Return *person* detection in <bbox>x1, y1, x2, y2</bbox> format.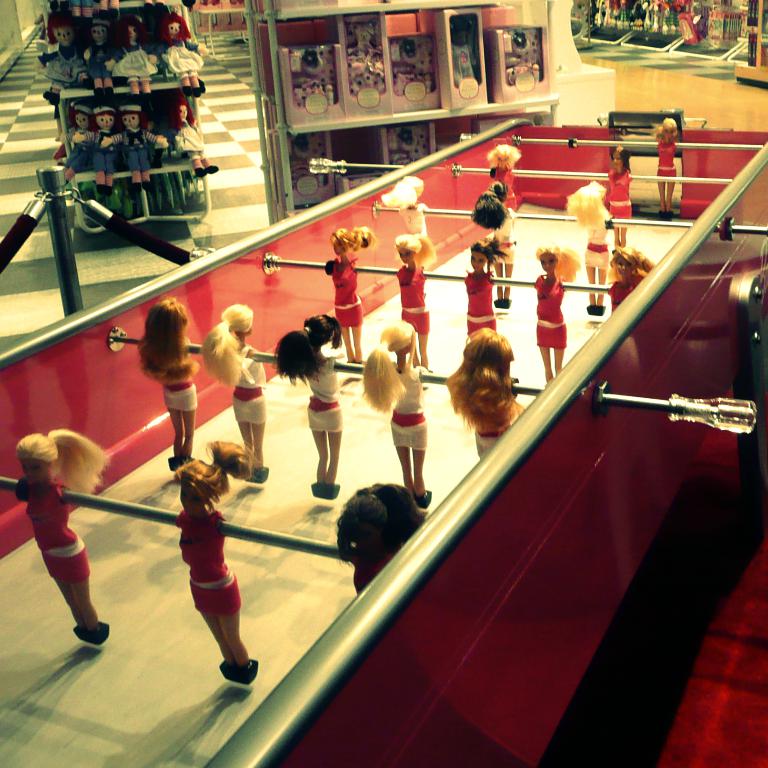
<bbox>275, 316, 344, 498</bbox>.
